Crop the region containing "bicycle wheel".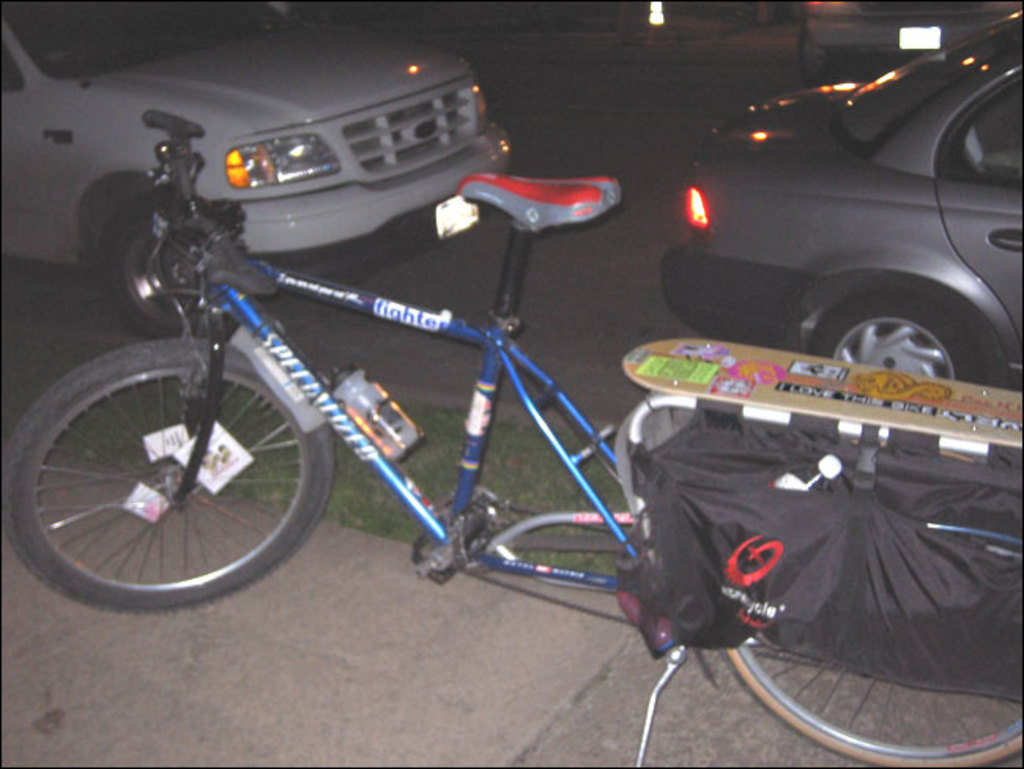
Crop region: [x1=0, y1=334, x2=339, y2=611].
